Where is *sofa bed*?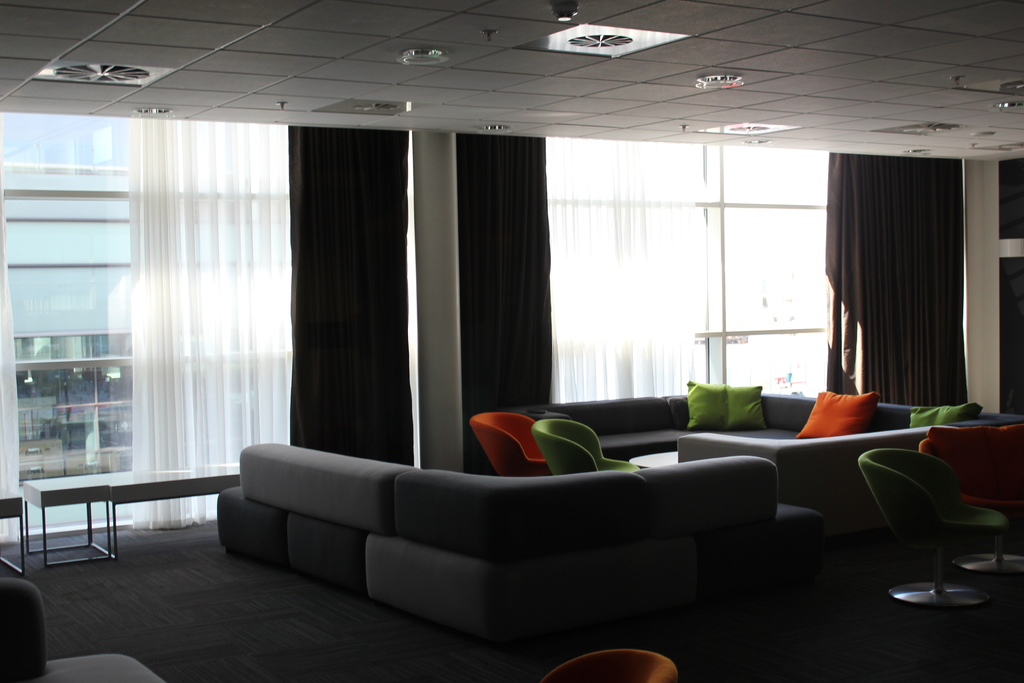
box(540, 383, 985, 504).
